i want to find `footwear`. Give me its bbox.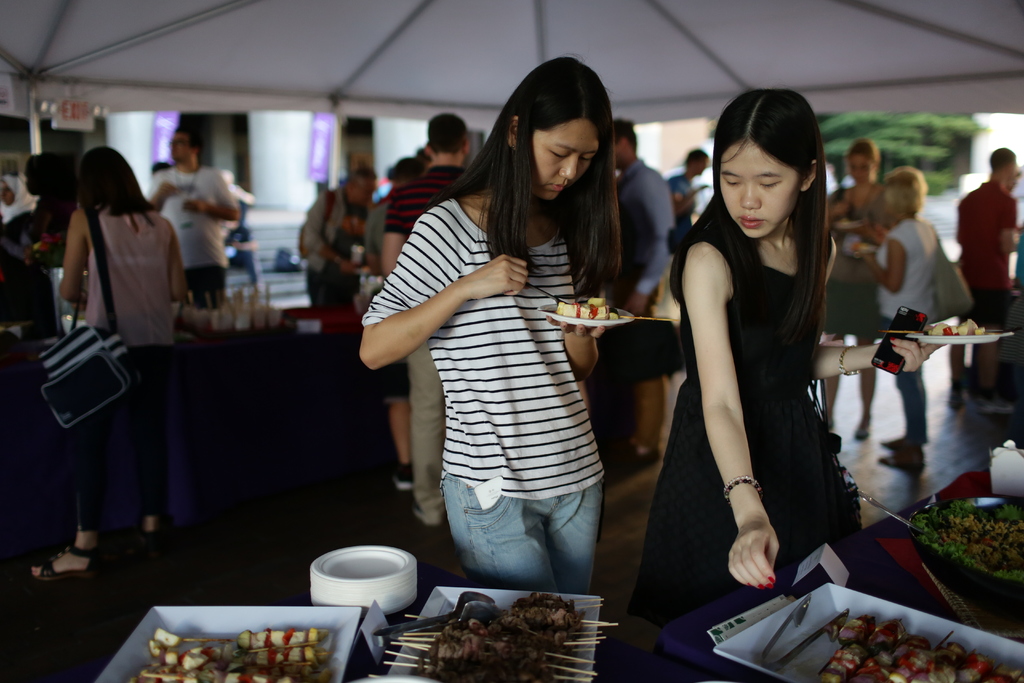
box(856, 417, 871, 441).
